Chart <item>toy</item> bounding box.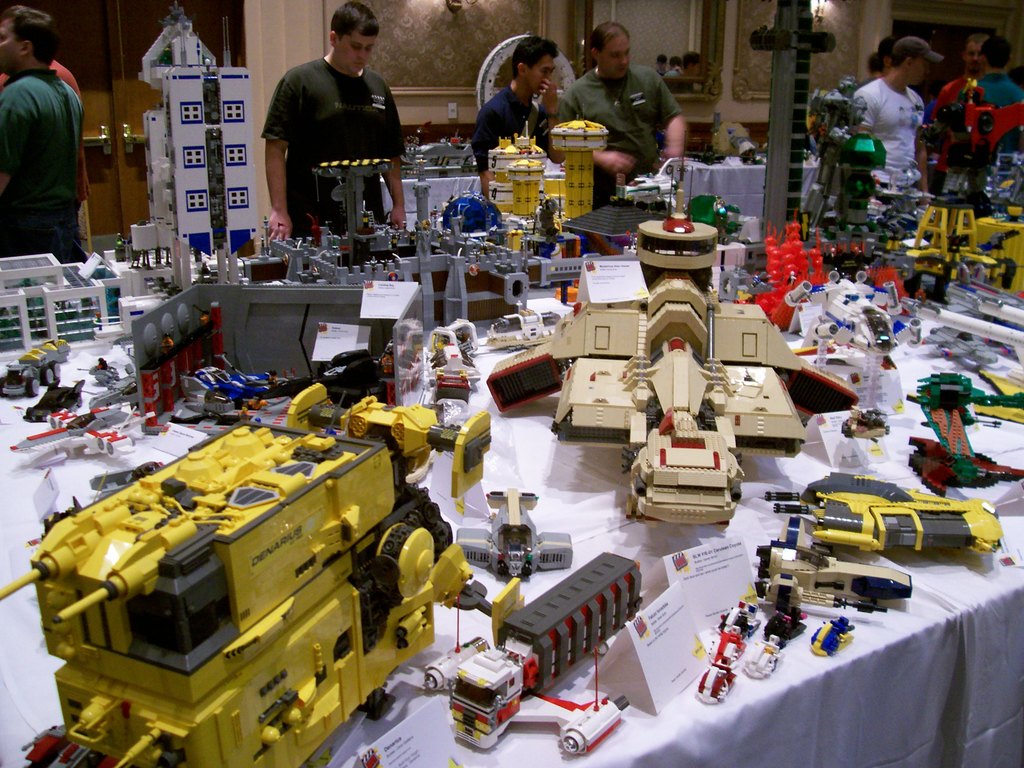
Charted: bbox=[755, 210, 910, 316].
